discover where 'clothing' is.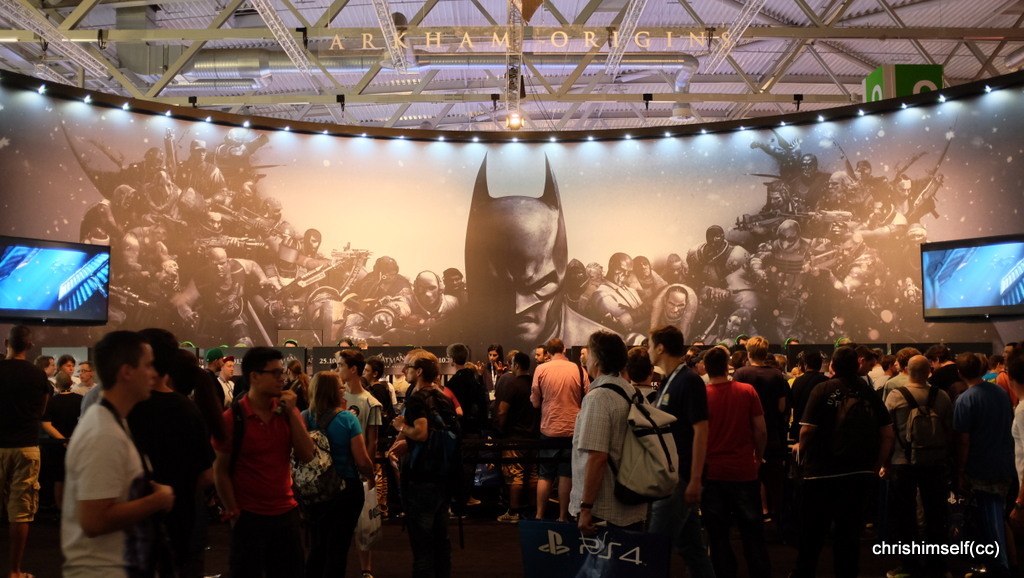
Discovered at <bbox>40, 372, 96, 501</bbox>.
